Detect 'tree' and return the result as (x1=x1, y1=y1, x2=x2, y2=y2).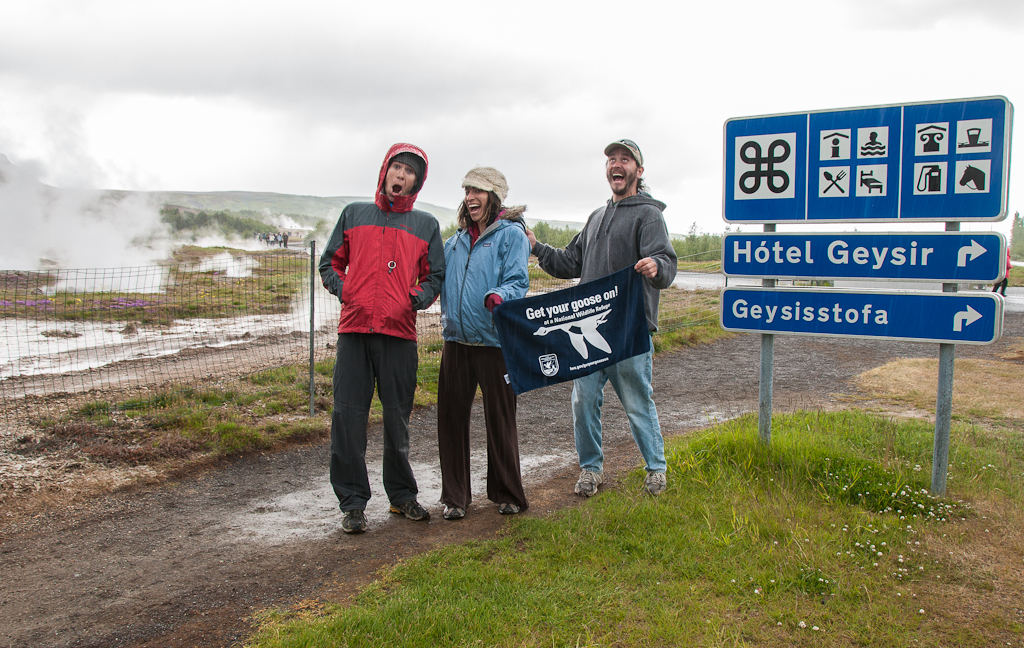
(x1=1007, y1=209, x2=1023, y2=266).
